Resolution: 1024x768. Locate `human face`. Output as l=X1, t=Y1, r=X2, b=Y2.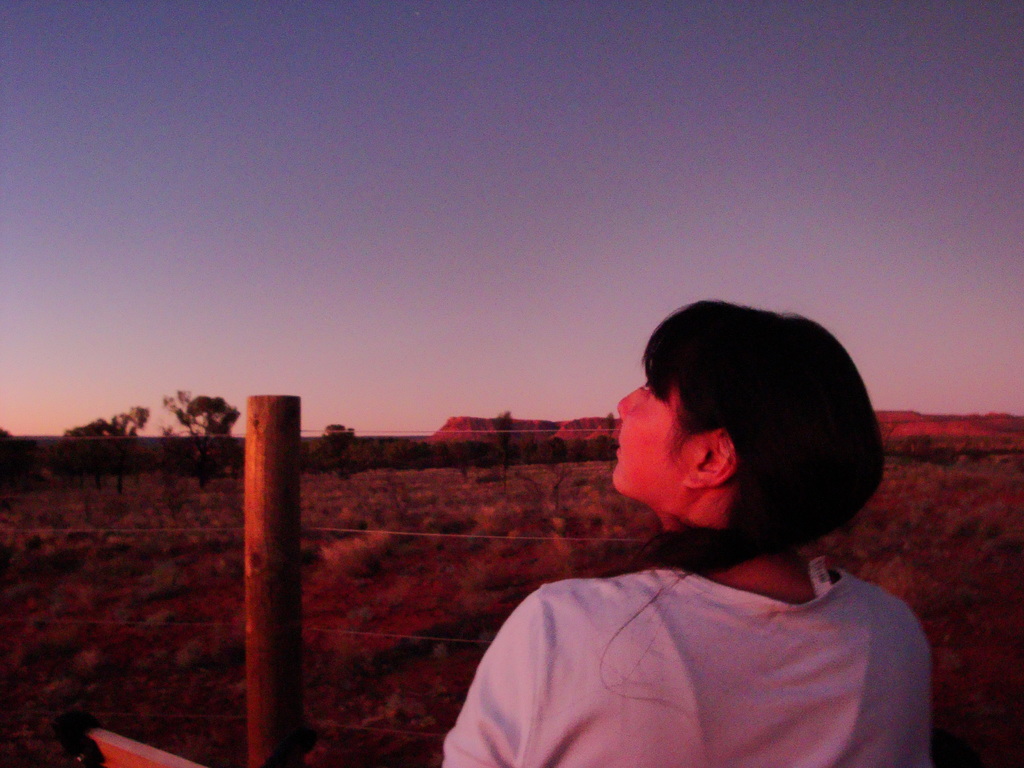
l=614, t=381, r=669, b=492.
